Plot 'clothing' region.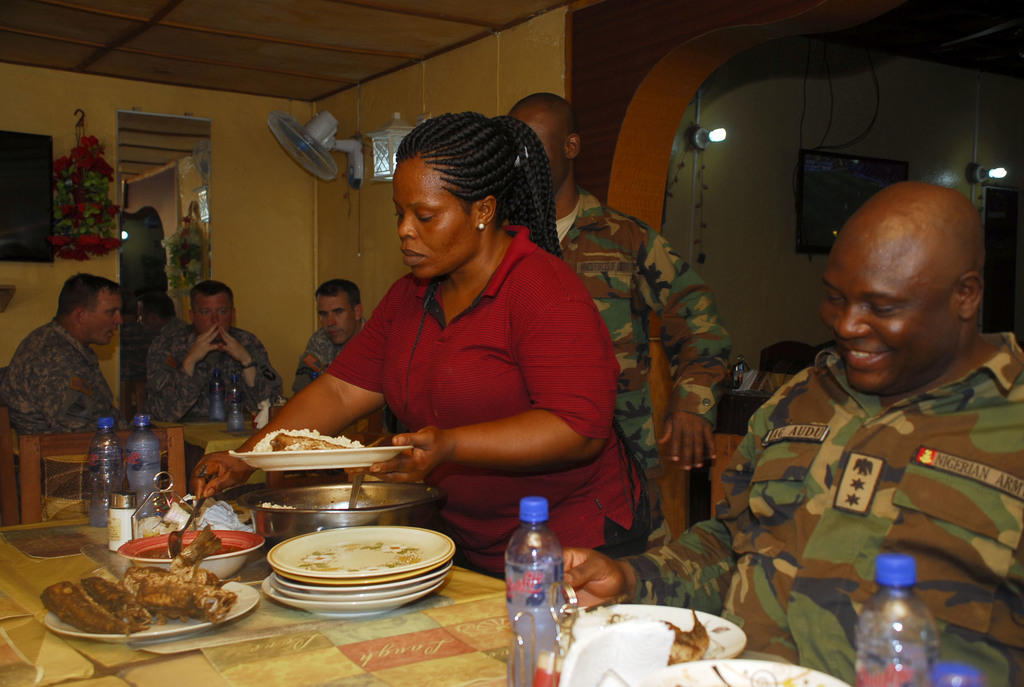
Plotted at [326, 223, 653, 581].
